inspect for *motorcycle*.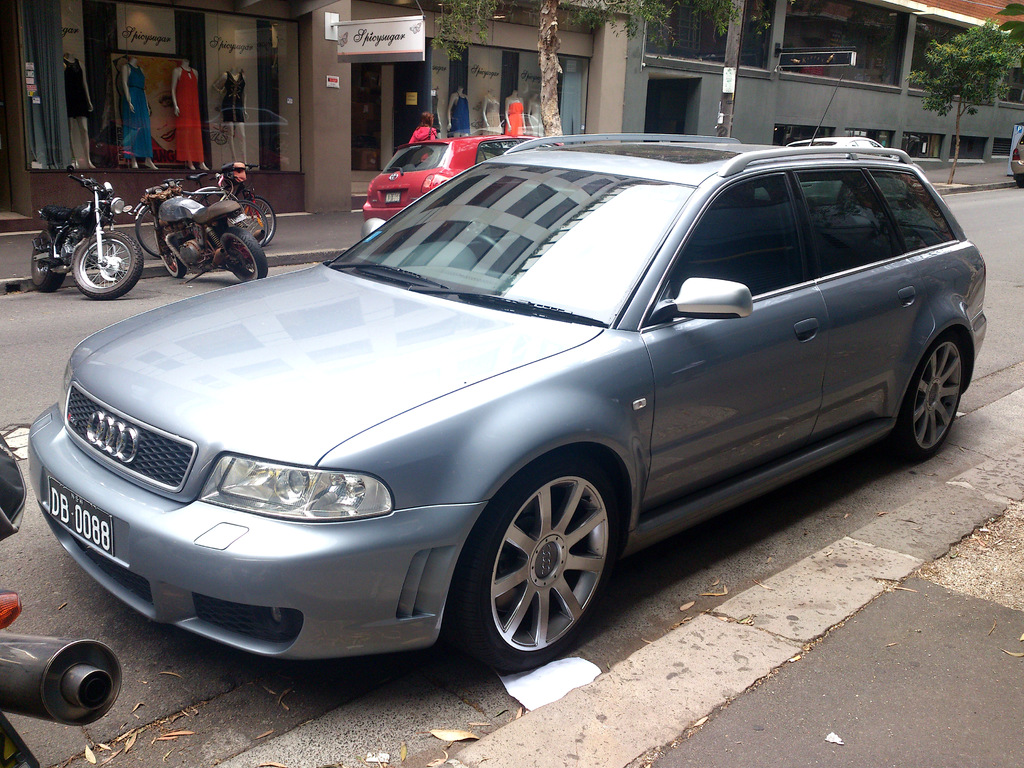
Inspection: Rect(0, 428, 122, 767).
